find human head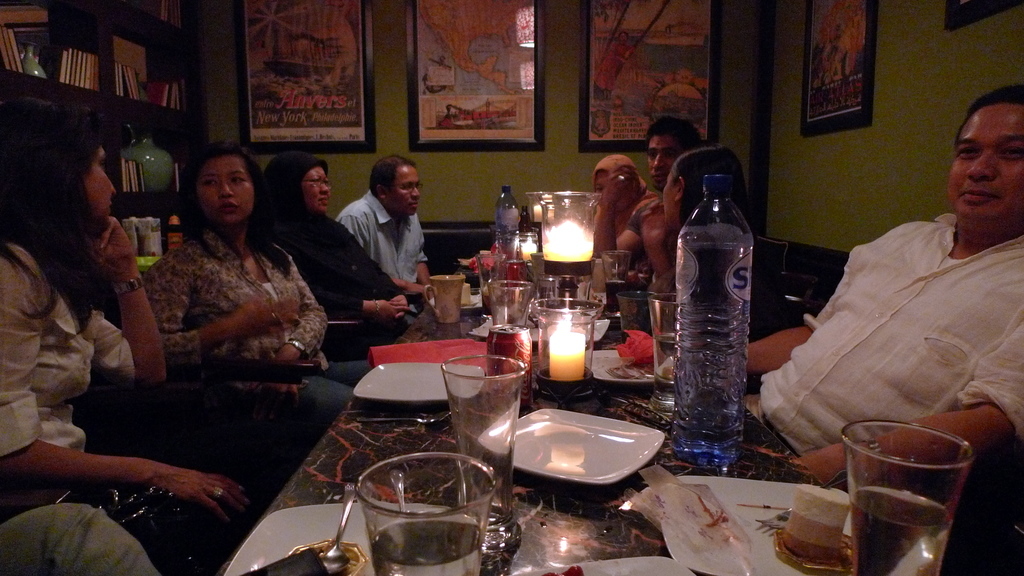
bbox=(0, 120, 116, 238)
